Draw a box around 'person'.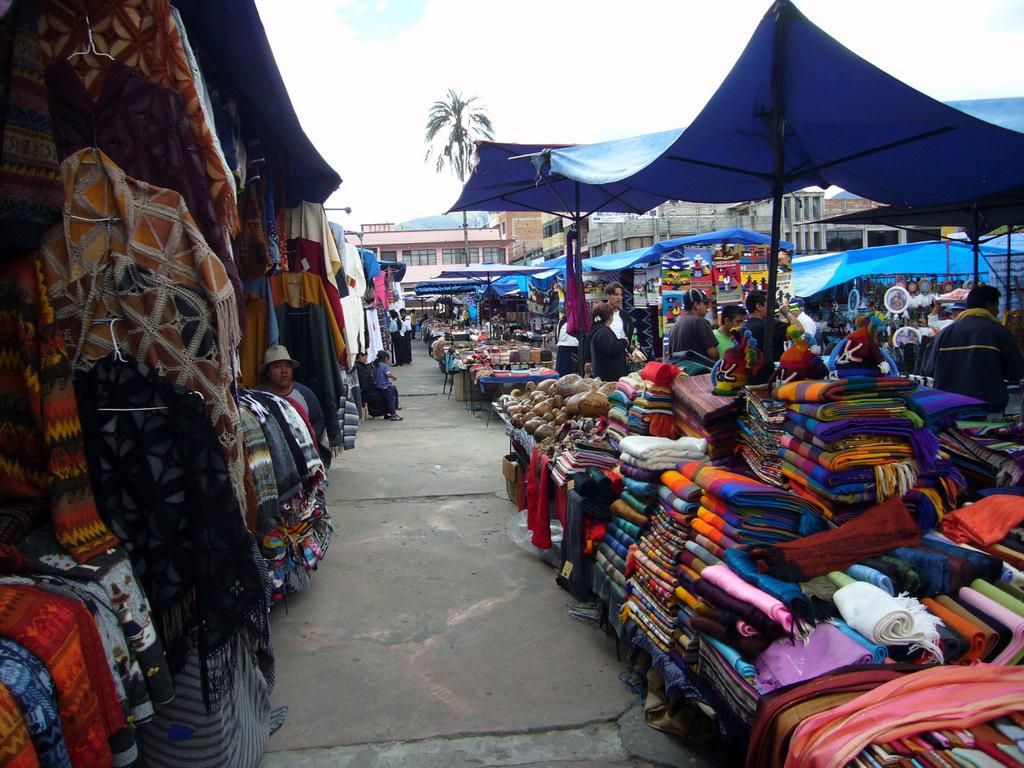
region(400, 309, 420, 365).
